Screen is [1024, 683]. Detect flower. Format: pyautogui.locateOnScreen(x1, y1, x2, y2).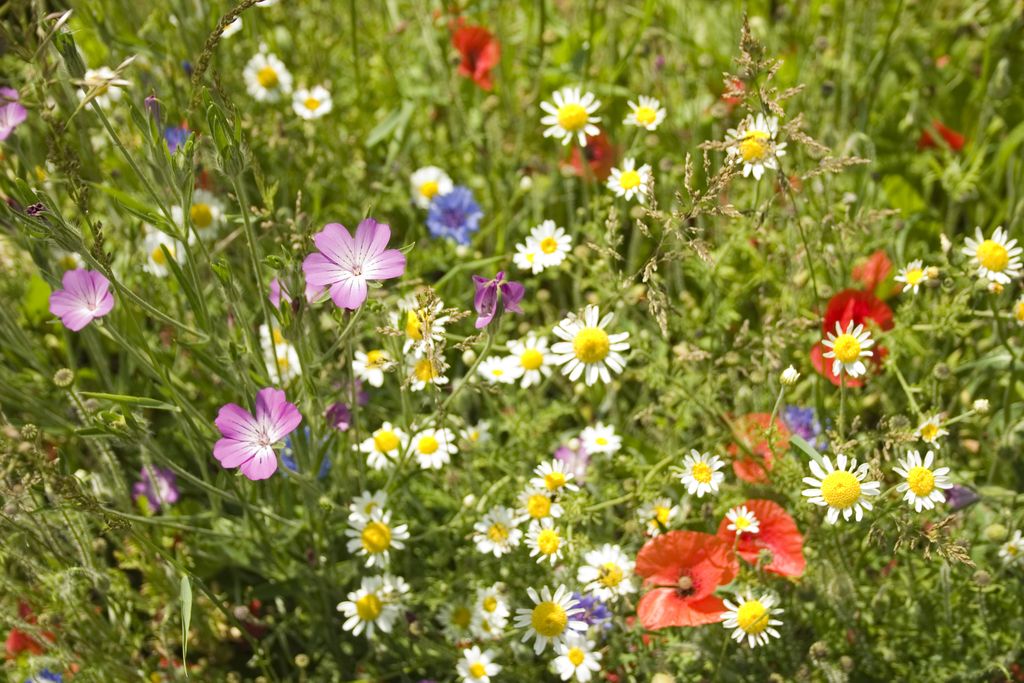
pyautogui.locateOnScreen(467, 613, 509, 636).
